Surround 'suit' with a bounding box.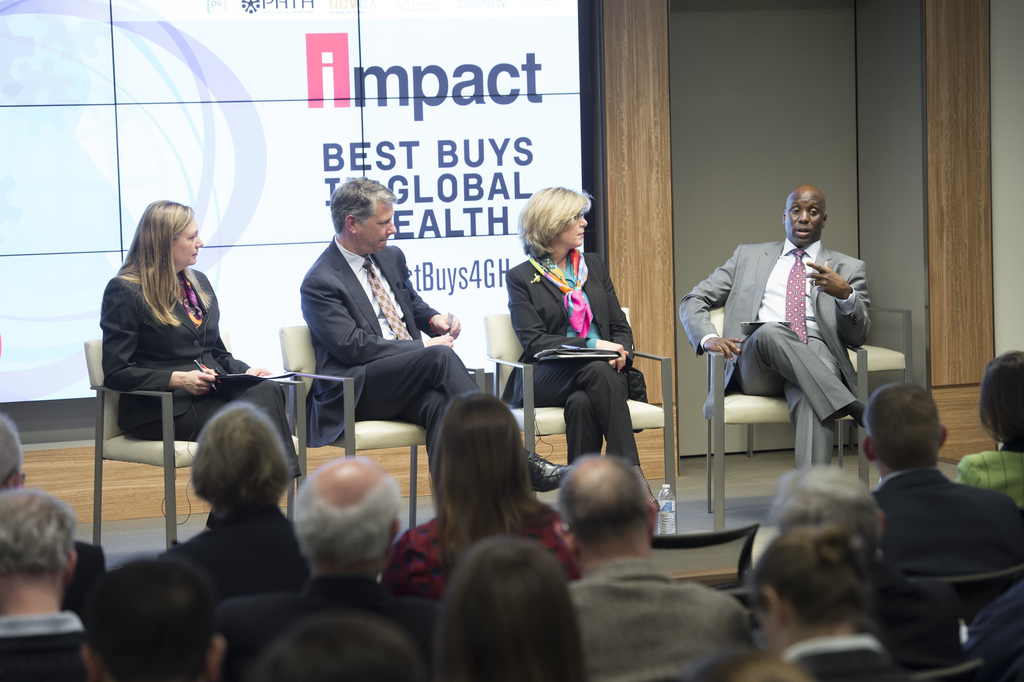
box(216, 579, 441, 681).
